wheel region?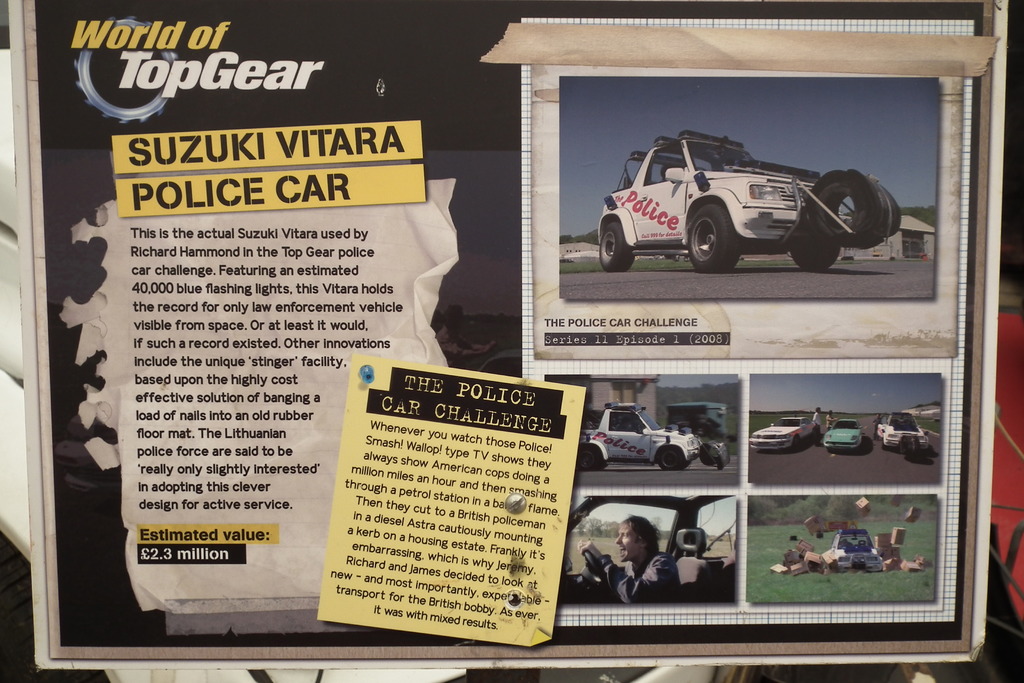
x1=654 y1=444 x2=683 y2=470
